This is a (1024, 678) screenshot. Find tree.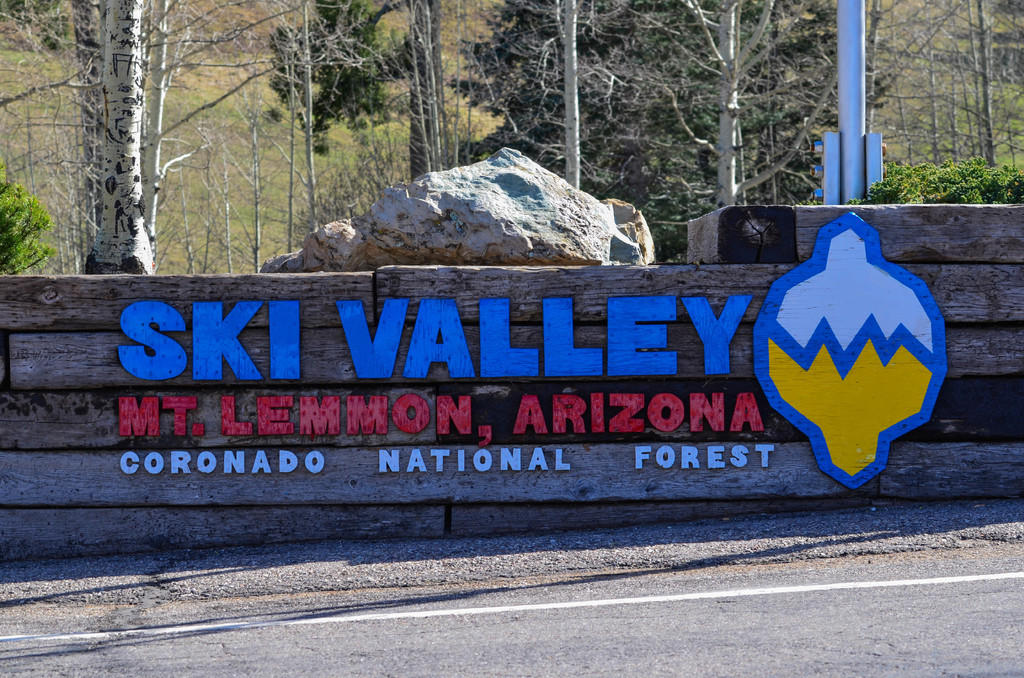
Bounding box: bbox=[79, 0, 155, 269].
